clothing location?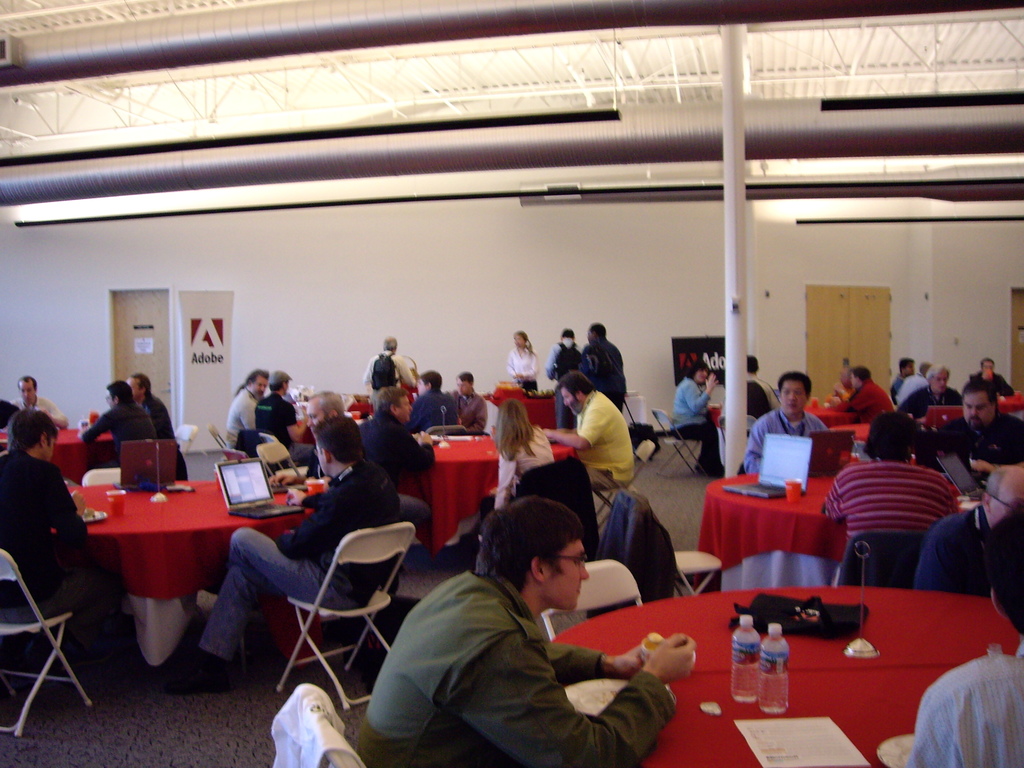
locate(546, 339, 577, 424)
